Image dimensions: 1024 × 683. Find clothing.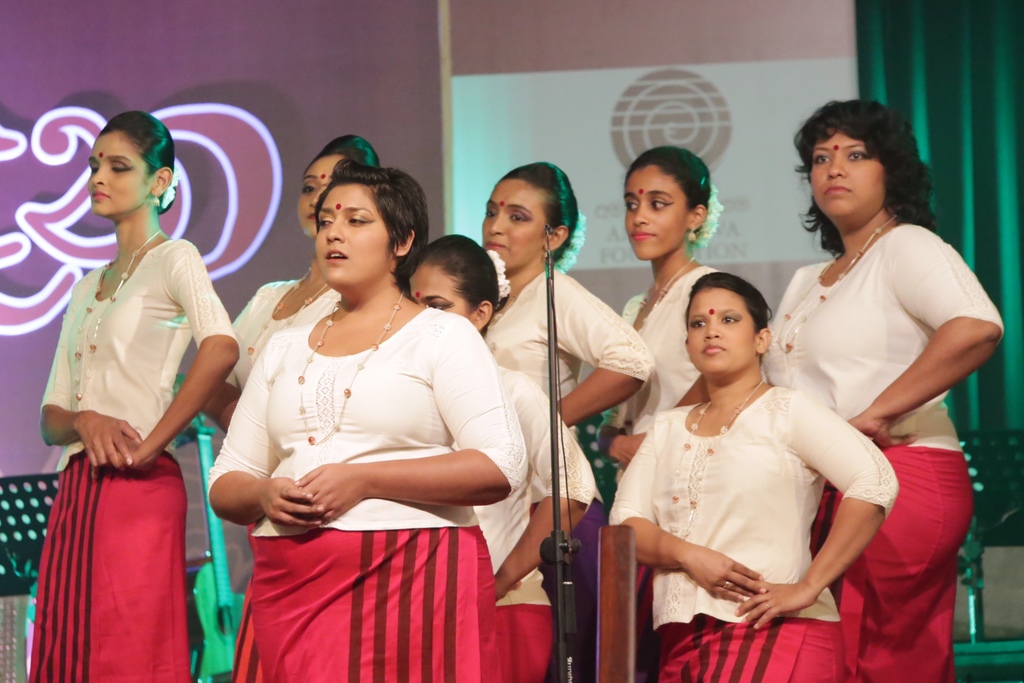
<region>758, 220, 1005, 682</region>.
